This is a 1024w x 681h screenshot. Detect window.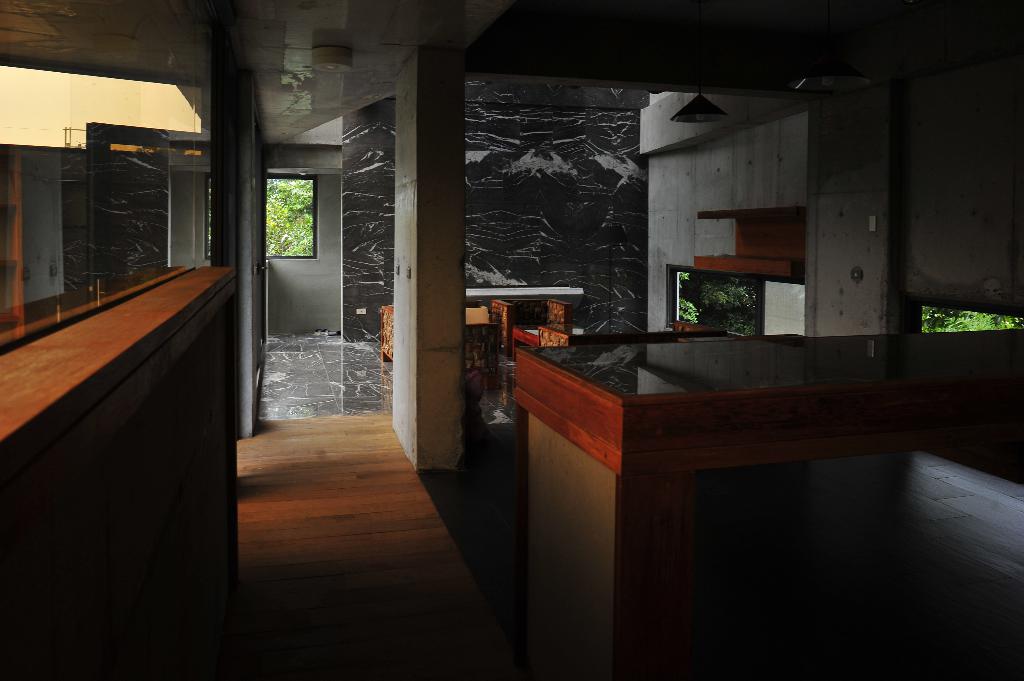
bbox=[648, 275, 804, 329].
